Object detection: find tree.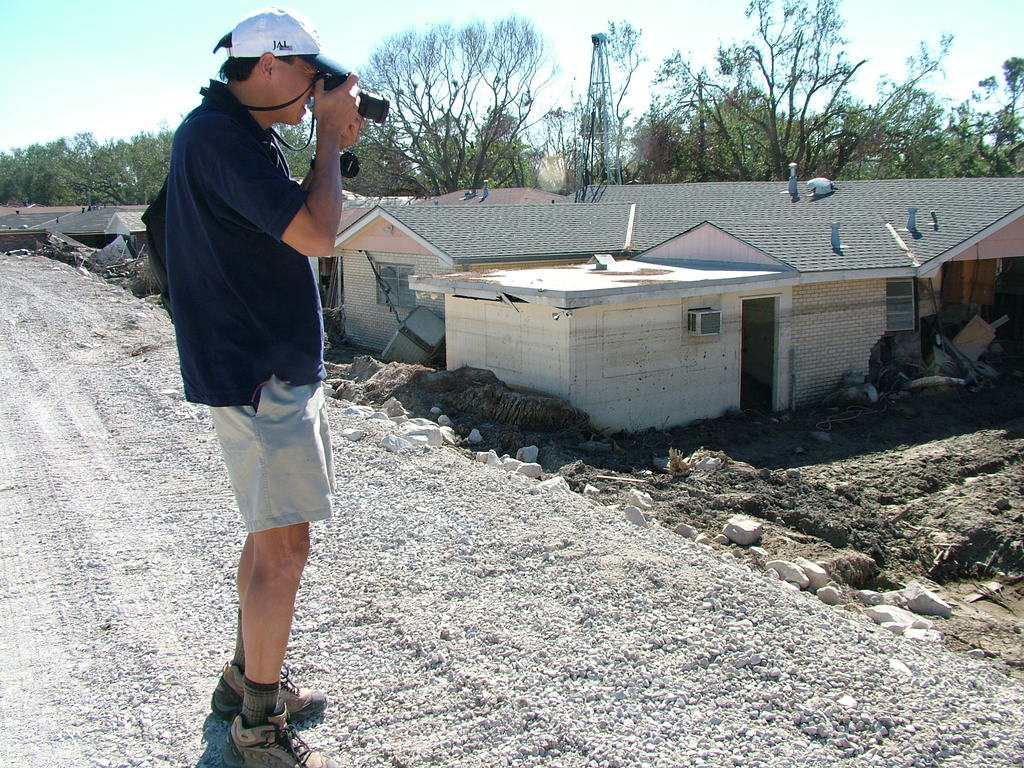
l=326, t=98, r=424, b=201.
